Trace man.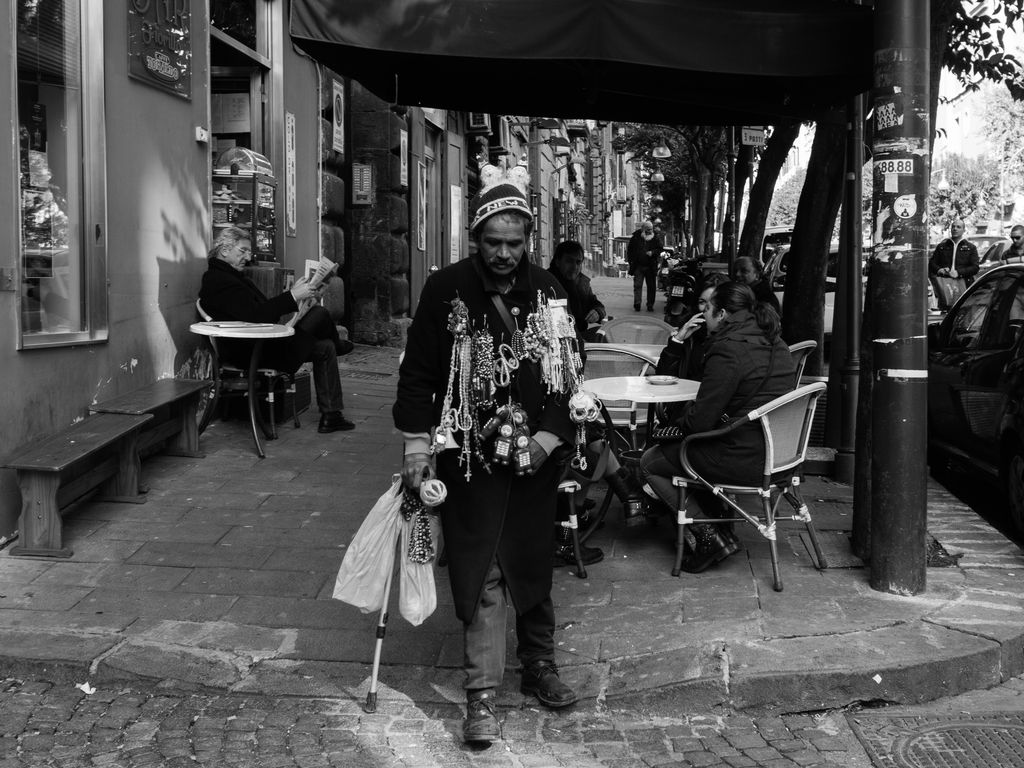
Traced to select_region(931, 215, 980, 313).
